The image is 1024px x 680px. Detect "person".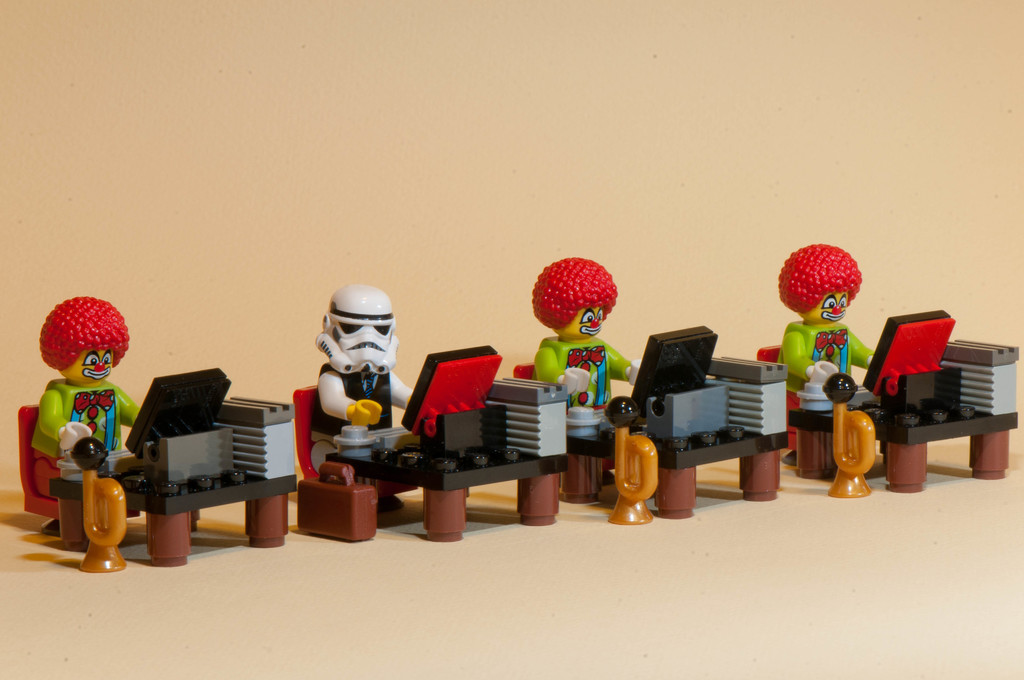
Detection: left=27, top=298, right=145, bottom=529.
